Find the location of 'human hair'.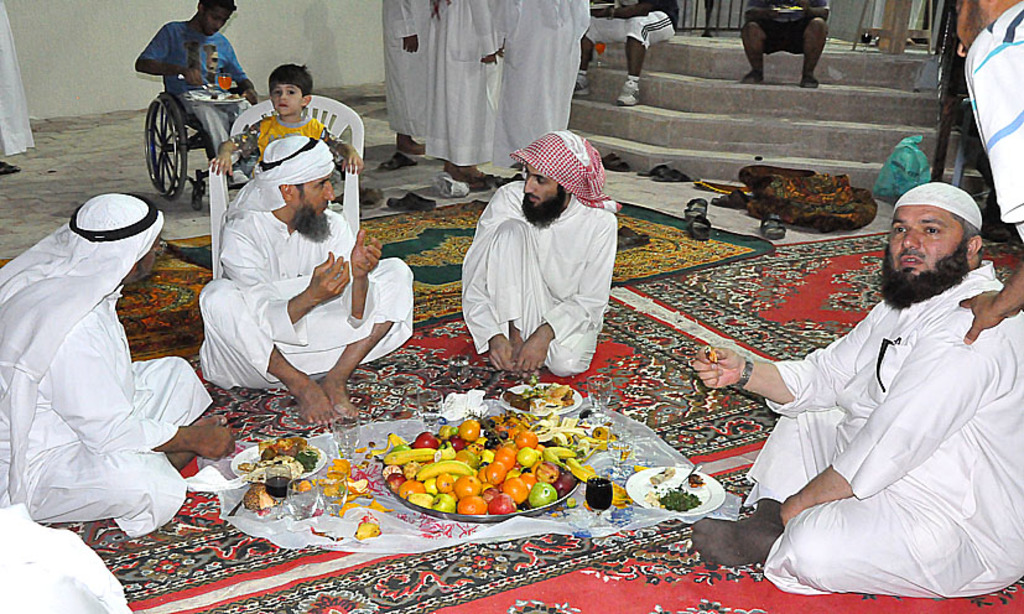
Location: {"x1": 291, "y1": 182, "x2": 307, "y2": 205}.
